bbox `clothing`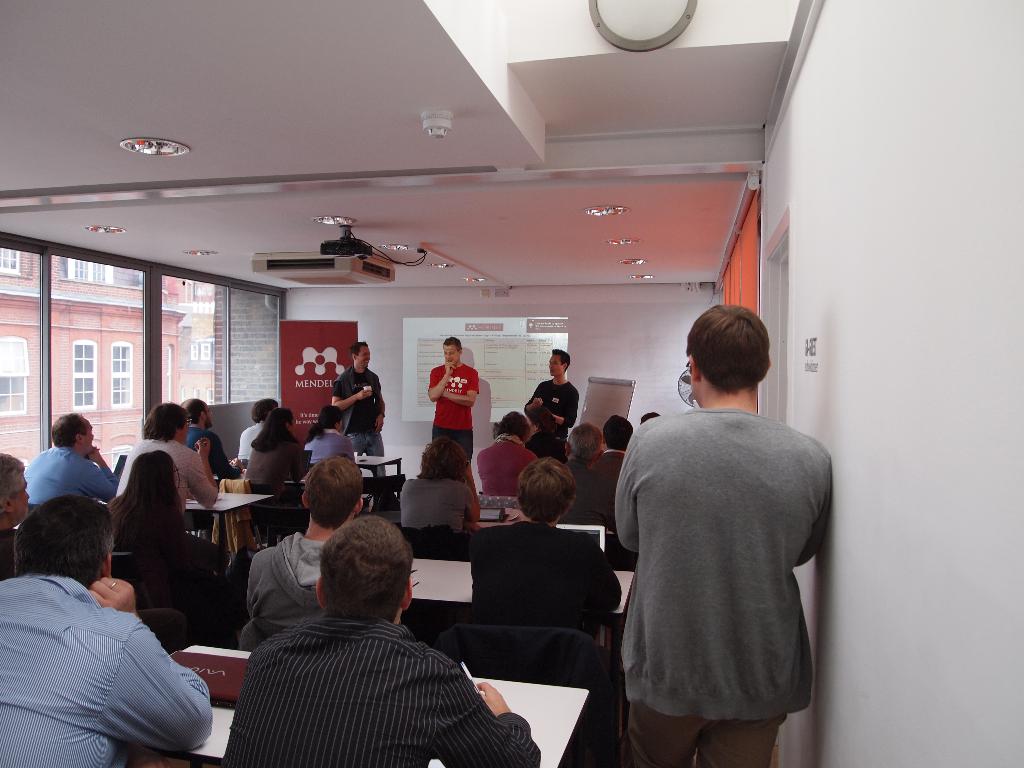
(x1=243, y1=426, x2=307, y2=483)
